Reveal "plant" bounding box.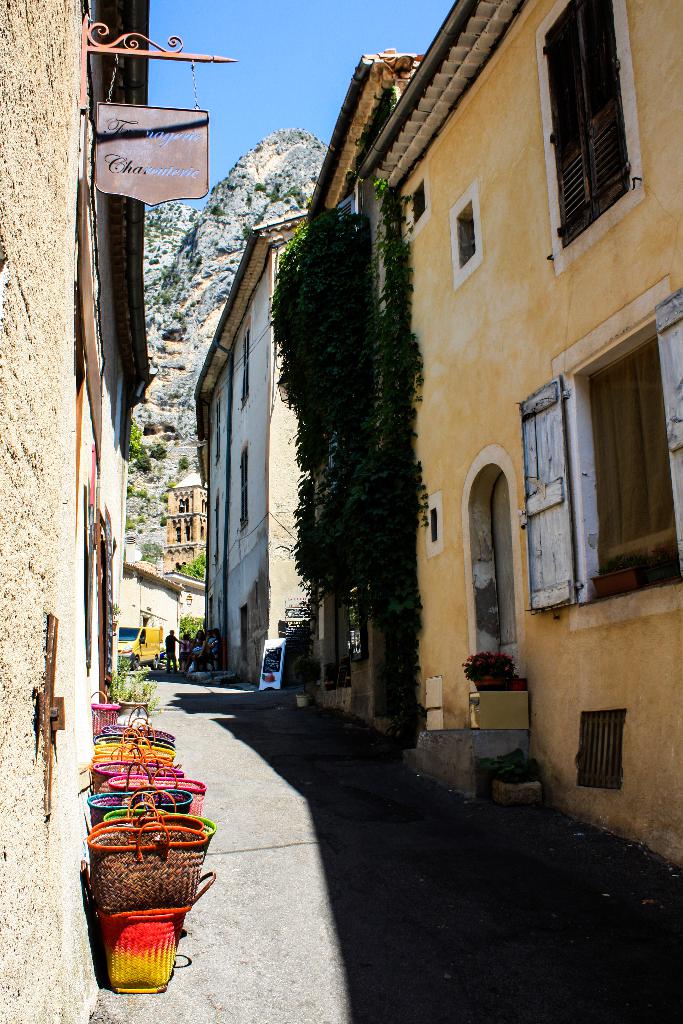
Revealed: (x1=180, y1=548, x2=204, y2=579).
